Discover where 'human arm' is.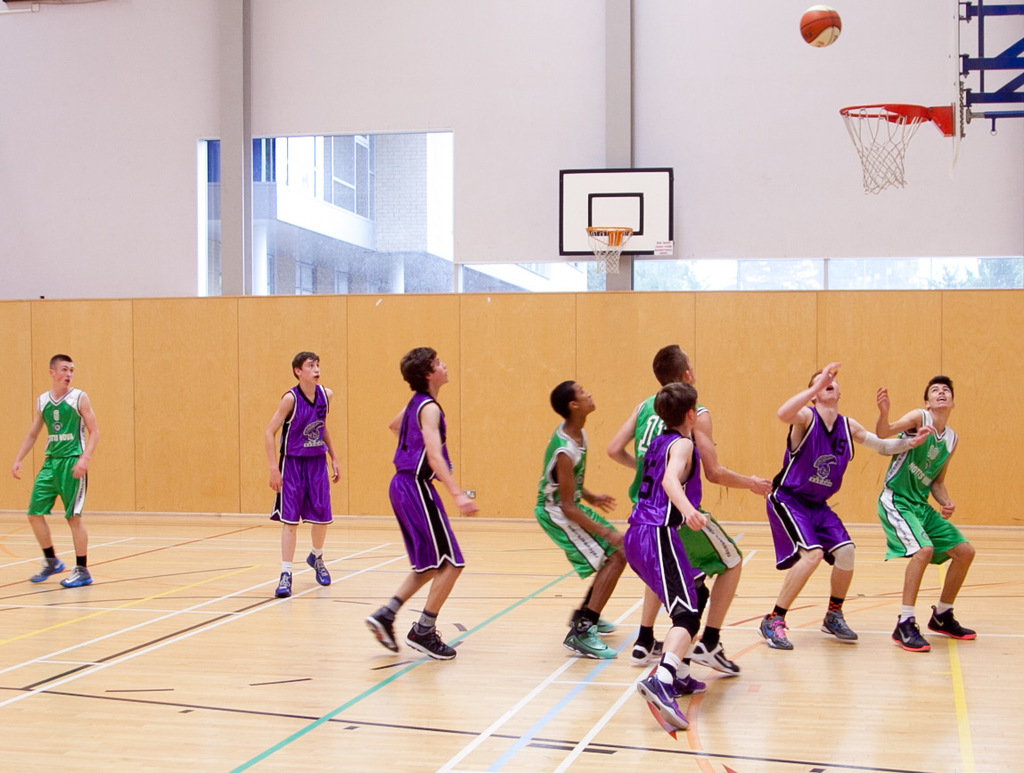
Discovered at locate(322, 386, 340, 482).
